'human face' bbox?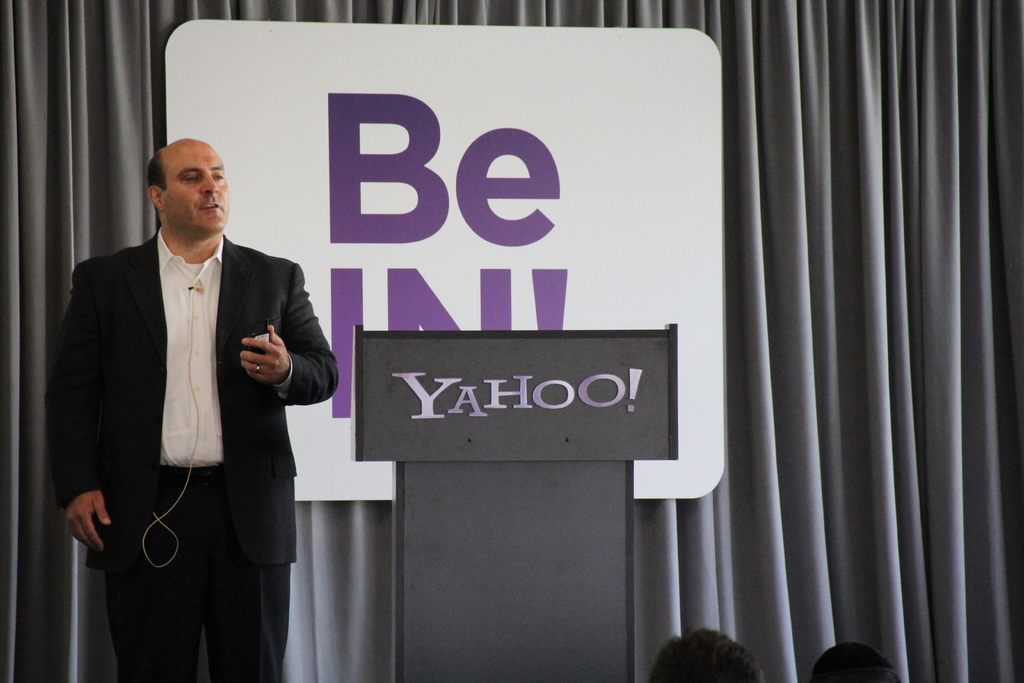
pyautogui.locateOnScreen(162, 145, 232, 233)
